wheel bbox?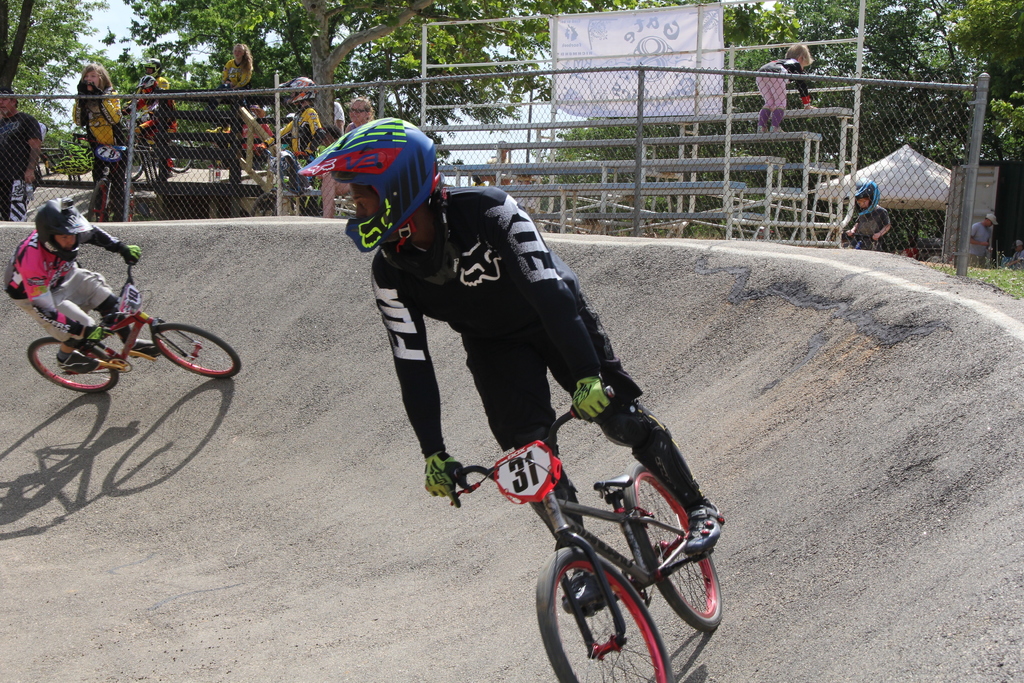
<bbox>625, 463, 723, 627</bbox>
